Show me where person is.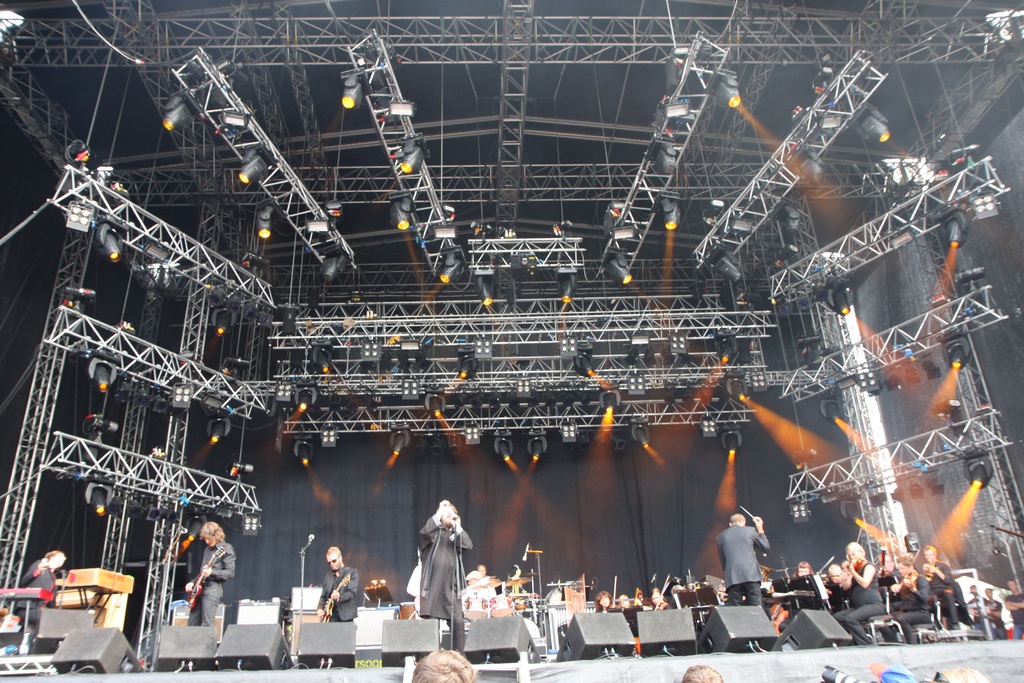
person is at <bbox>421, 504, 478, 640</bbox>.
